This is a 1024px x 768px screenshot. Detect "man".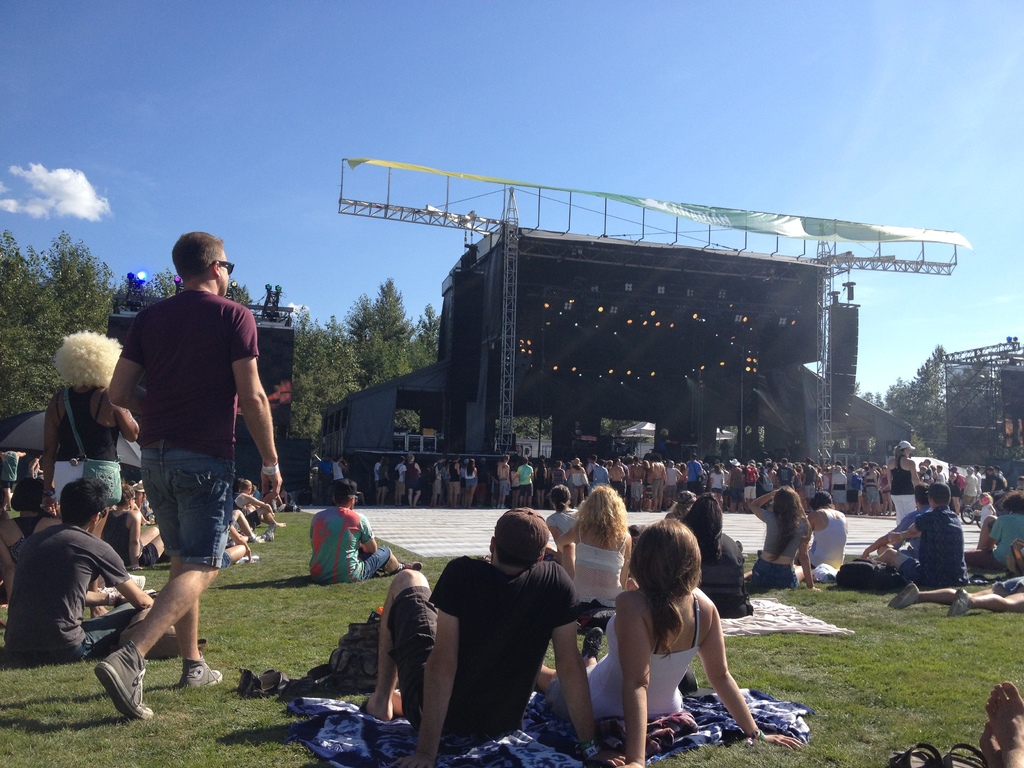
806 491 856 573.
